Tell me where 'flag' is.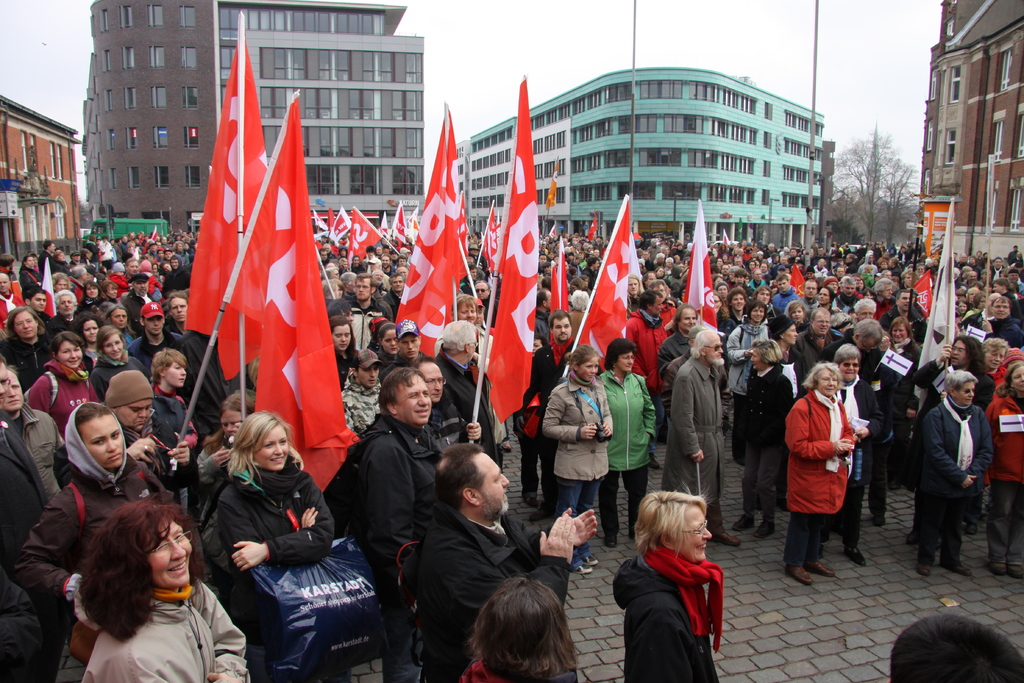
'flag' is at 213:95:371:483.
